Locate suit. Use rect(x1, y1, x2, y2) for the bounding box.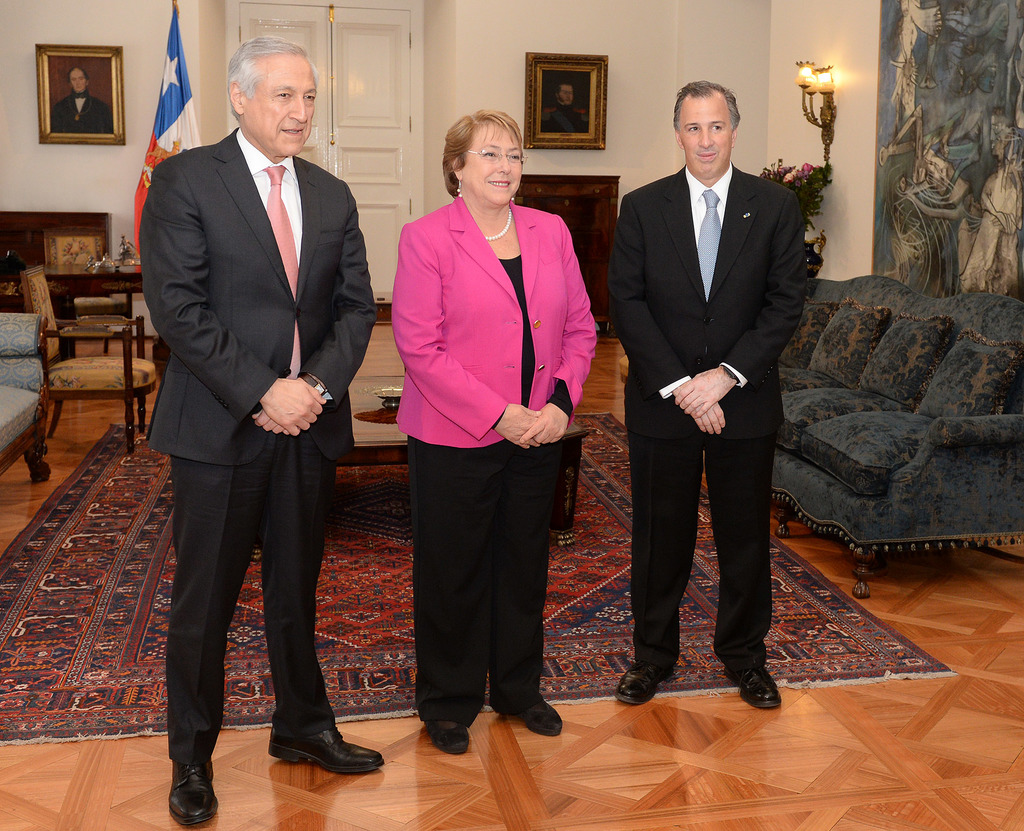
rect(49, 94, 115, 132).
